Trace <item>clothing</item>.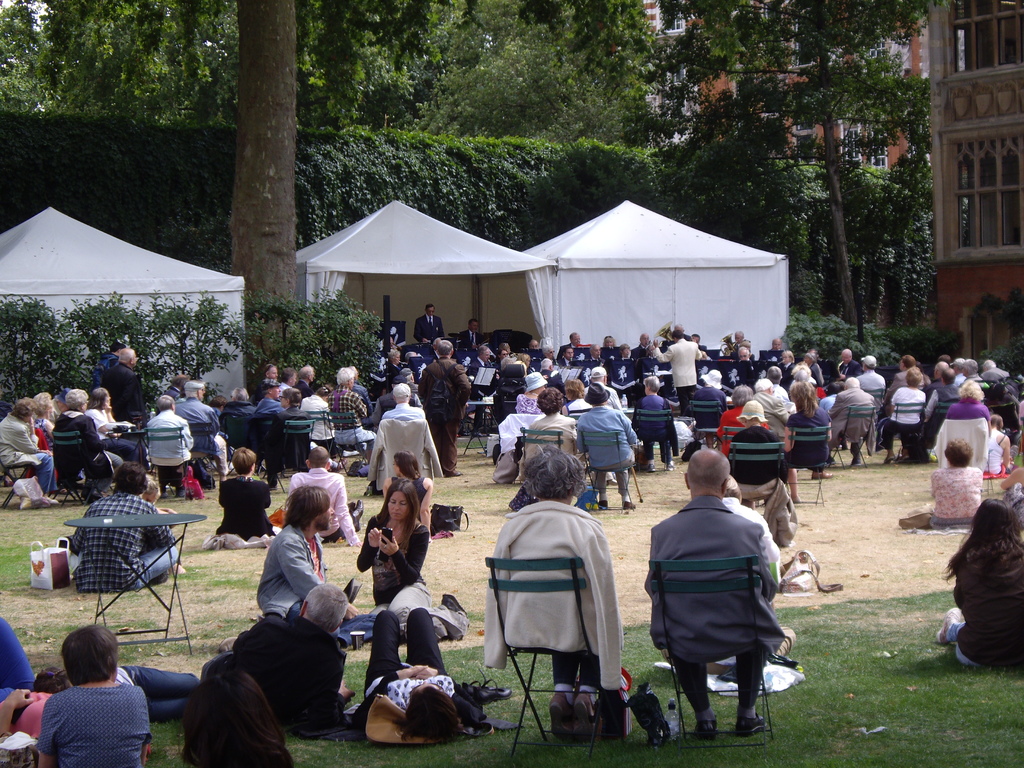
Traced to bbox(253, 522, 366, 639).
